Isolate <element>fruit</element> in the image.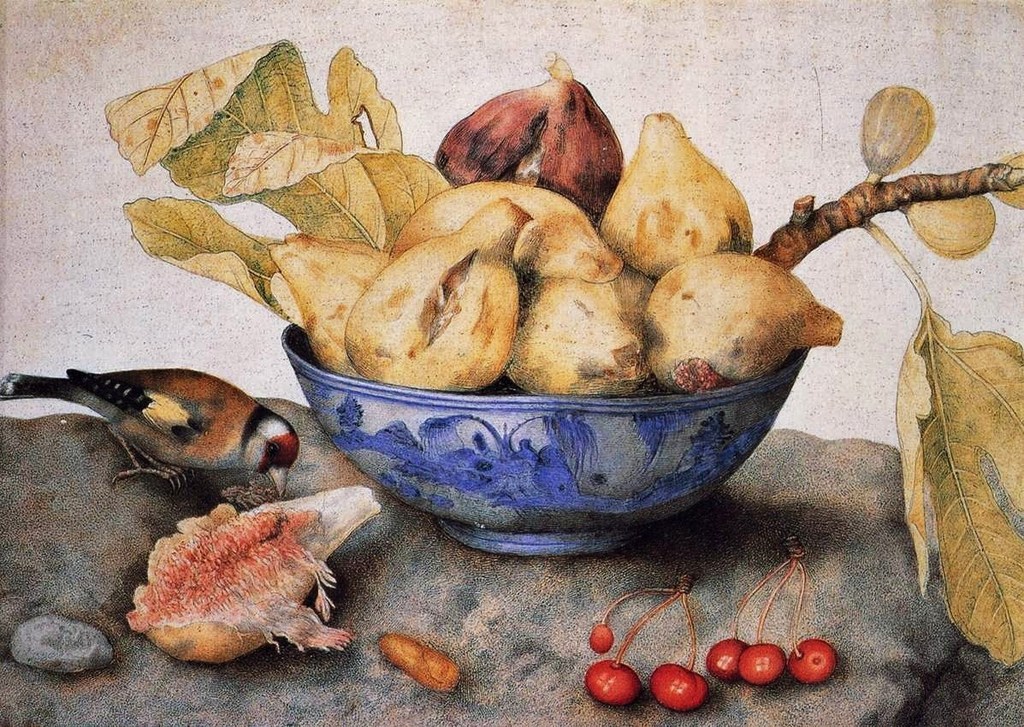
Isolated region: bbox=(708, 640, 752, 679).
